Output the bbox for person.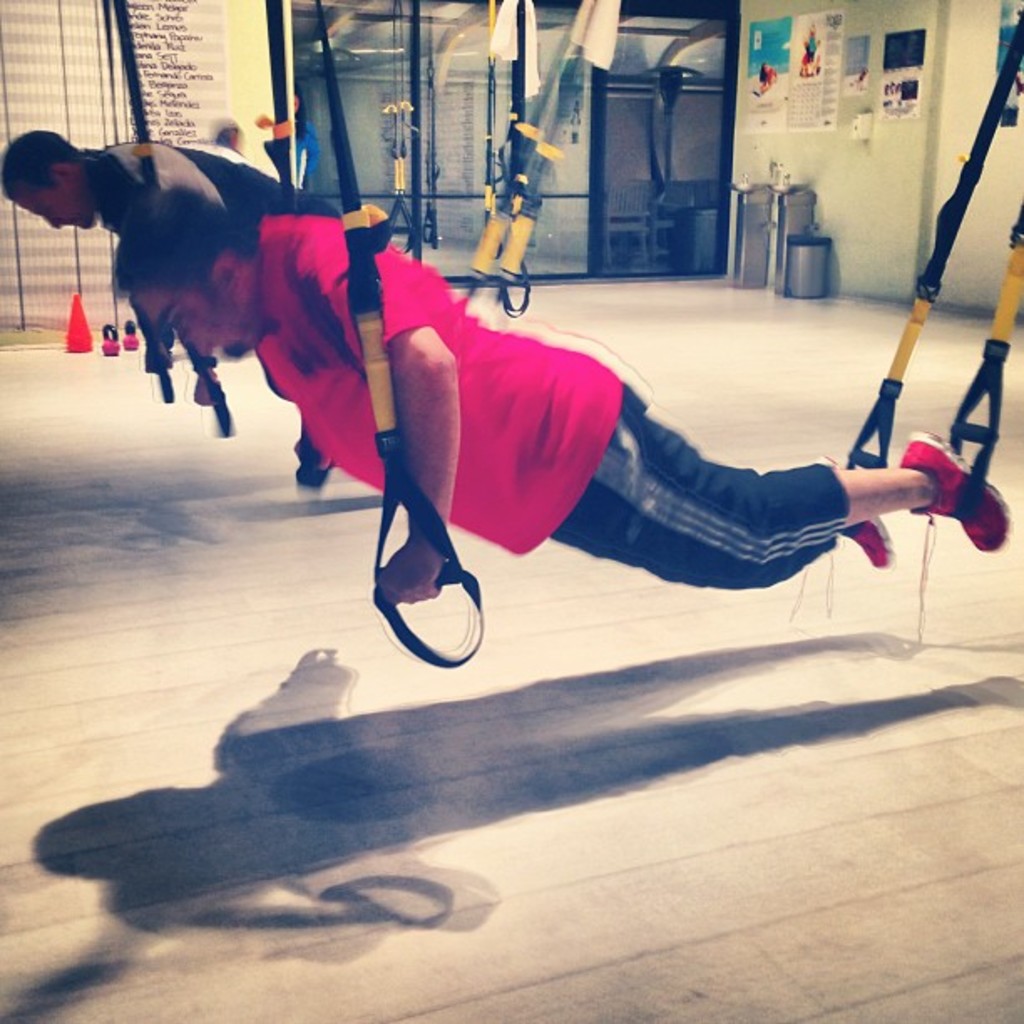
{"x1": 216, "y1": 186, "x2": 900, "y2": 671}.
